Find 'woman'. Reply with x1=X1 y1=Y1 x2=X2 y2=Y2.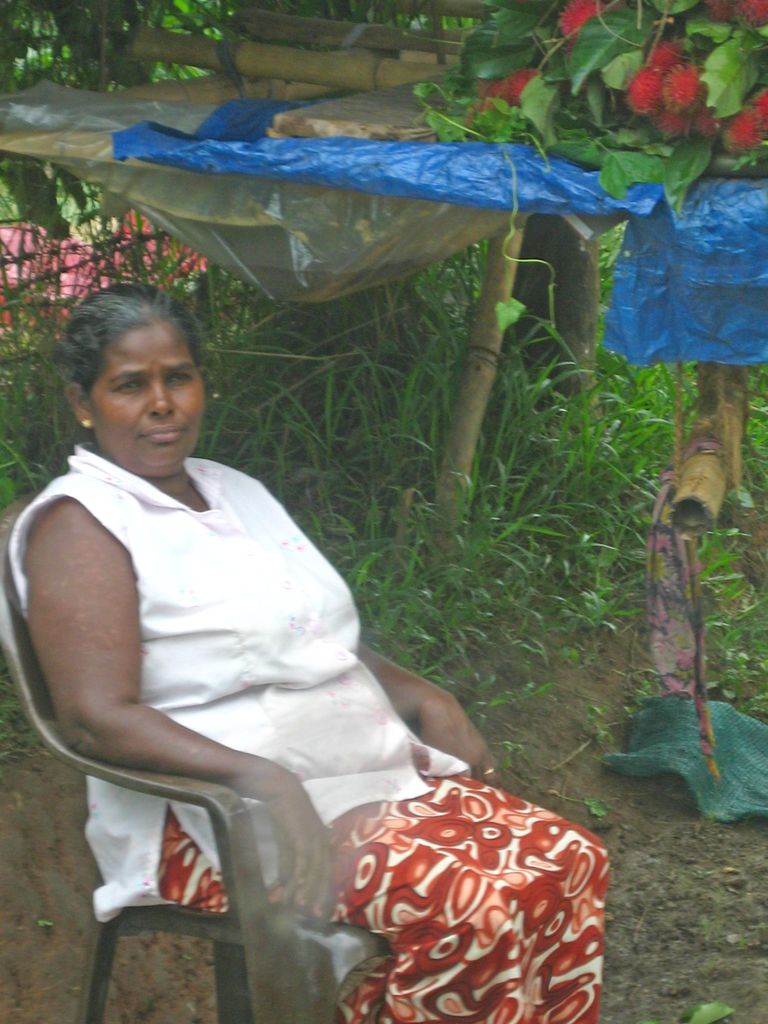
x1=4 y1=226 x2=627 y2=1005.
